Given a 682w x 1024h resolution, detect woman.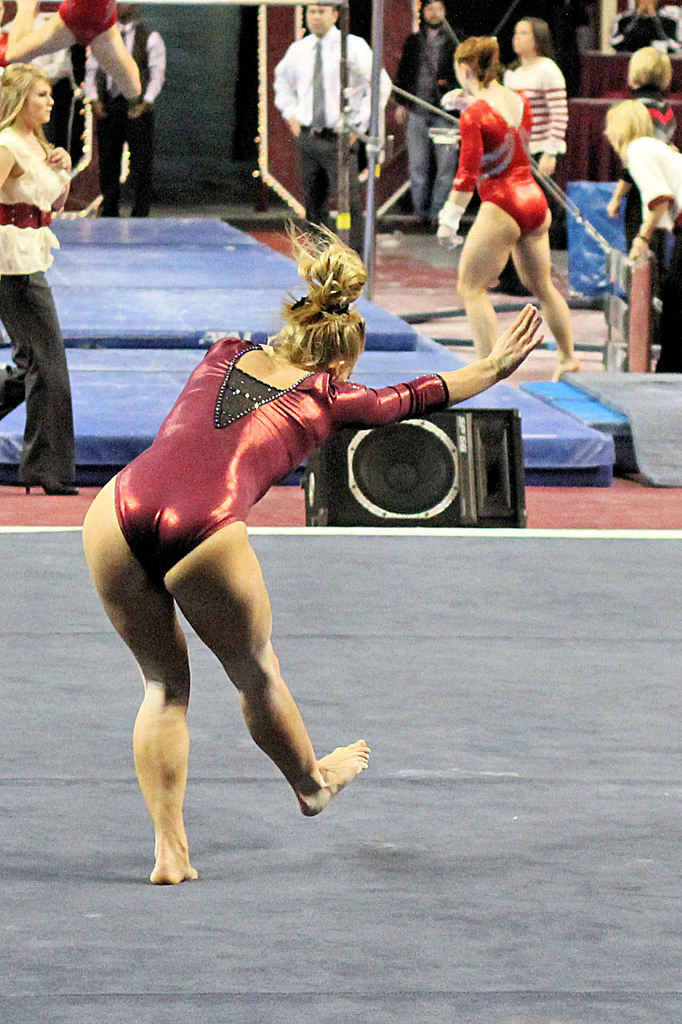
601,49,680,301.
